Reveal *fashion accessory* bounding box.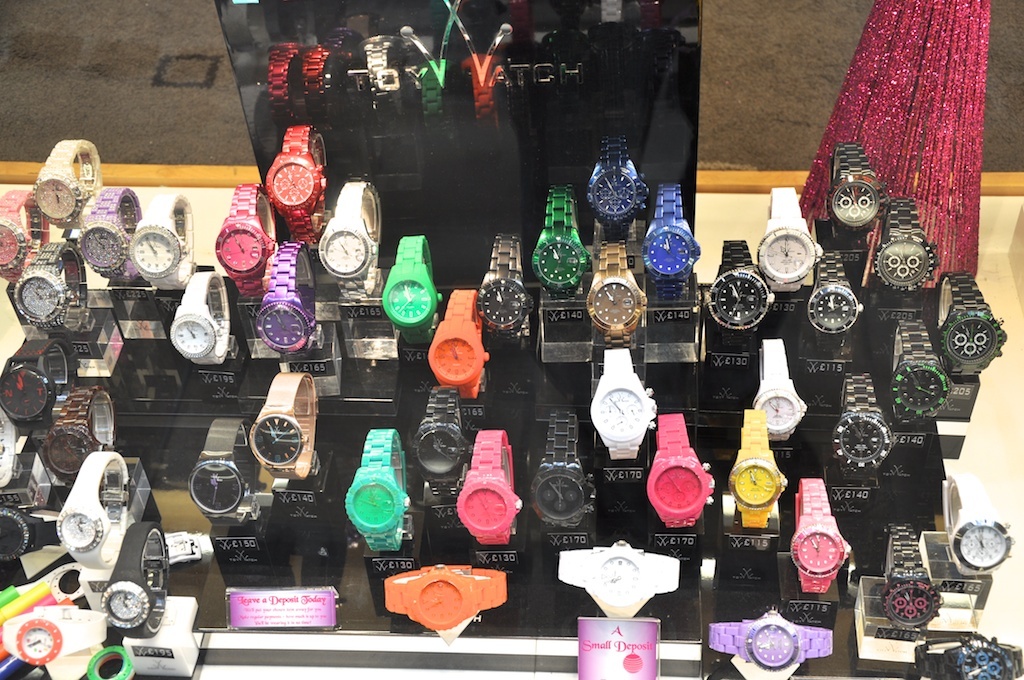
Revealed: bbox=(413, 57, 459, 131).
